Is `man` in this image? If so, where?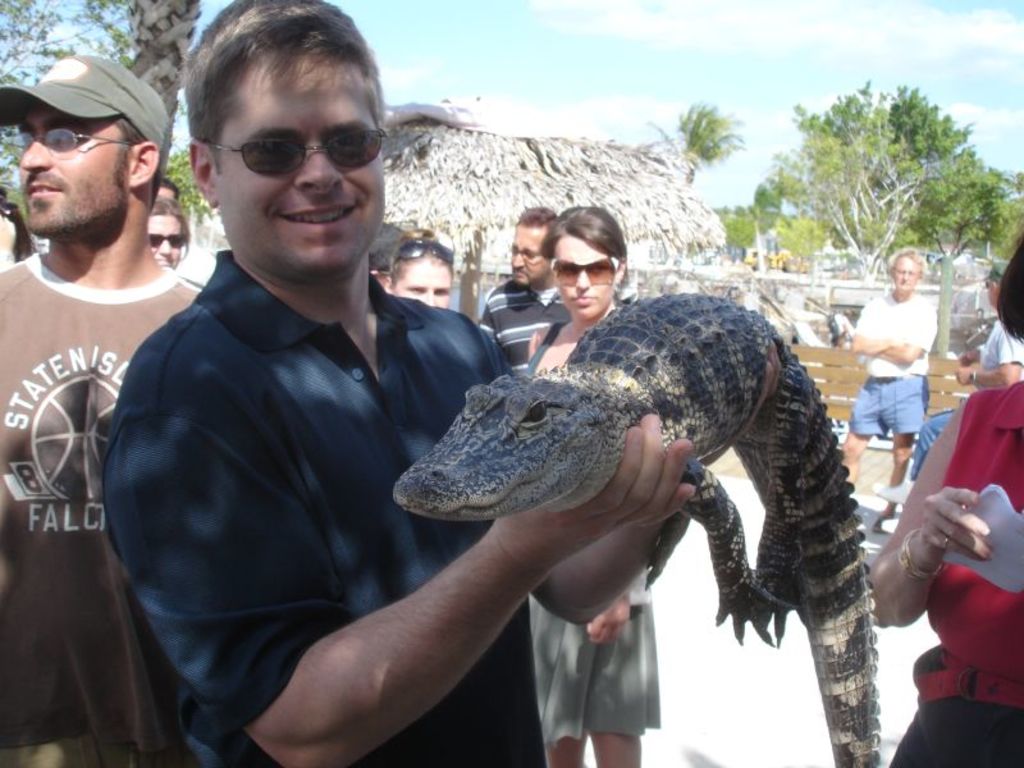
Yes, at x1=101, y1=0, x2=696, y2=767.
